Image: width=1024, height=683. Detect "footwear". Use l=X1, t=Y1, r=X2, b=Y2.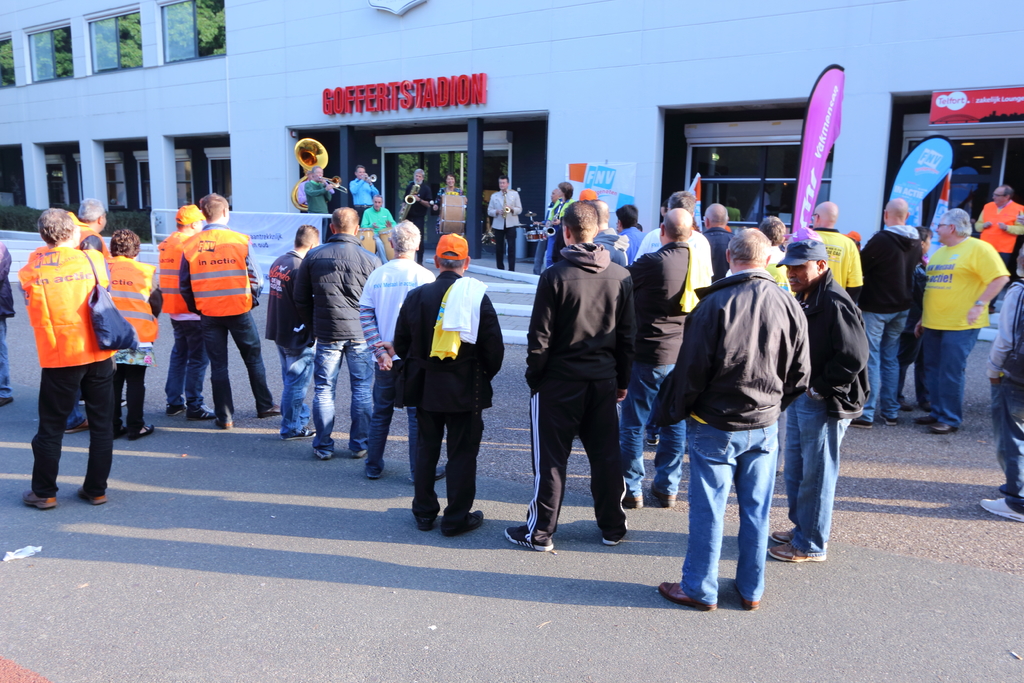
l=365, t=471, r=380, b=480.
